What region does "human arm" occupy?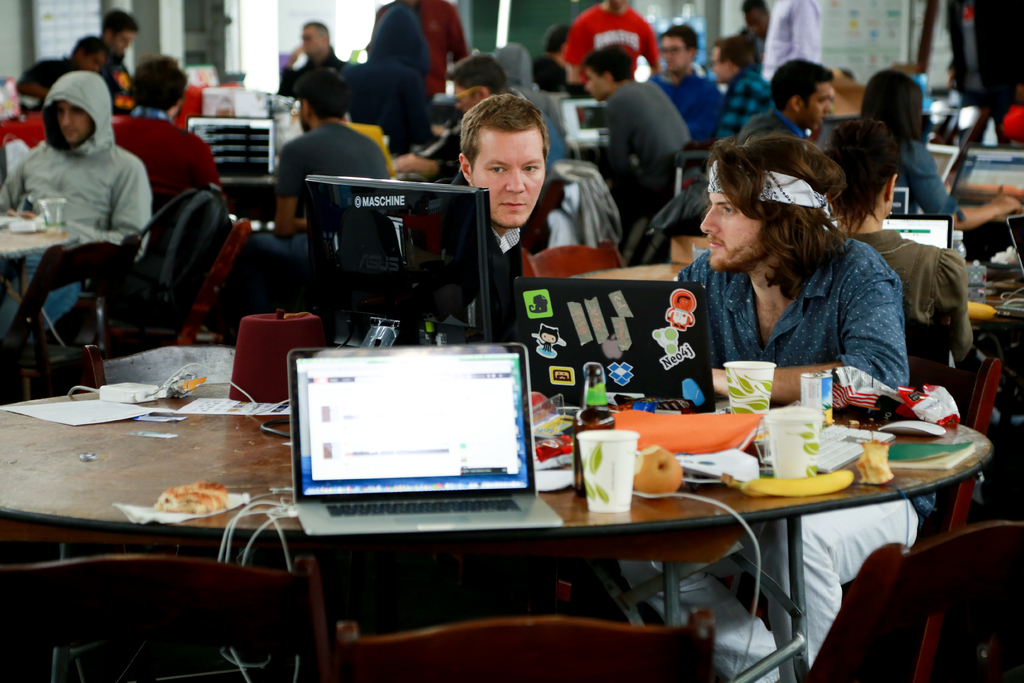
195, 136, 221, 190.
